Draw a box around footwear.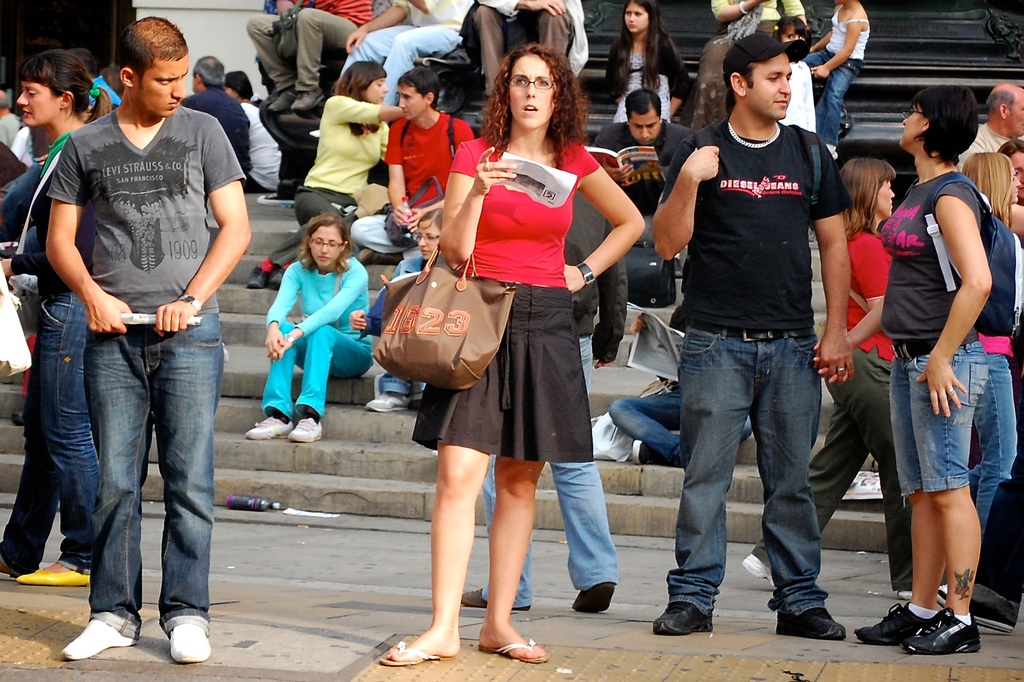
Rect(743, 556, 776, 586).
